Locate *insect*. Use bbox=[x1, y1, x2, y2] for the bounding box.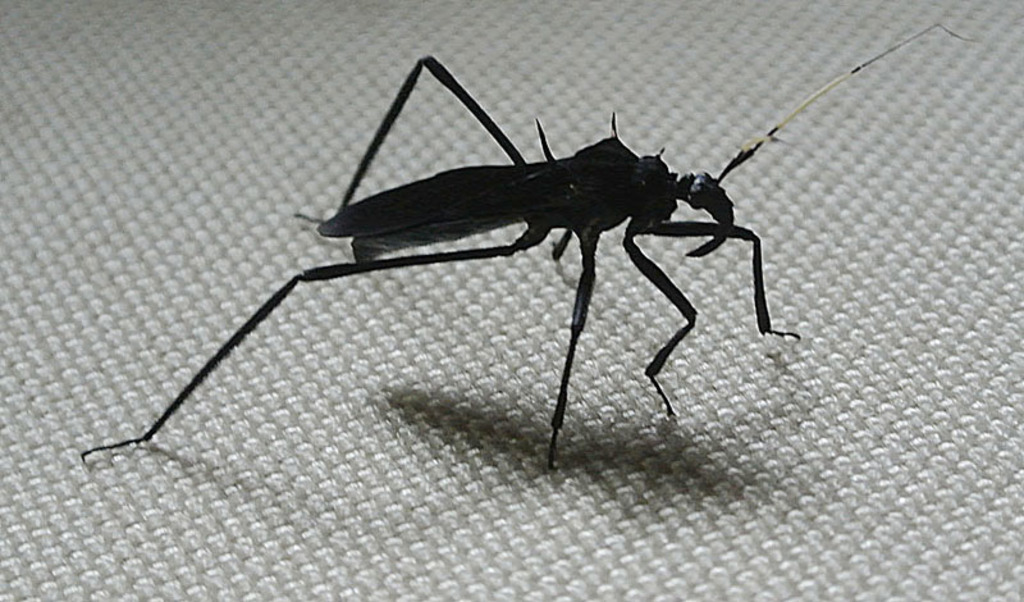
bbox=[74, 20, 977, 464].
